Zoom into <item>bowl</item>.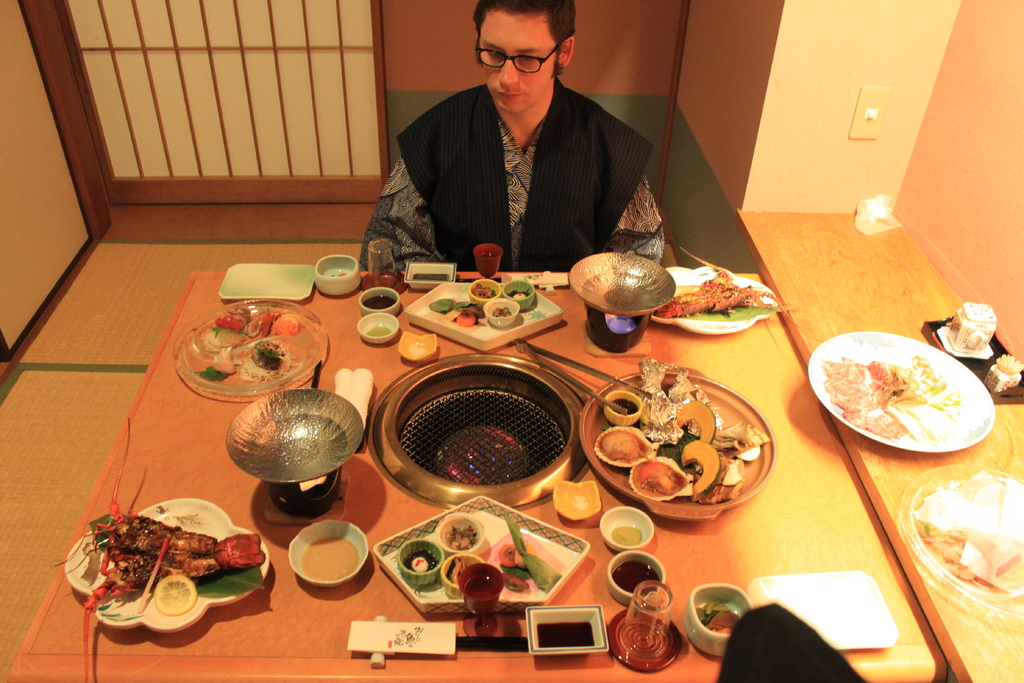
Zoom target: 437/514/486/552.
